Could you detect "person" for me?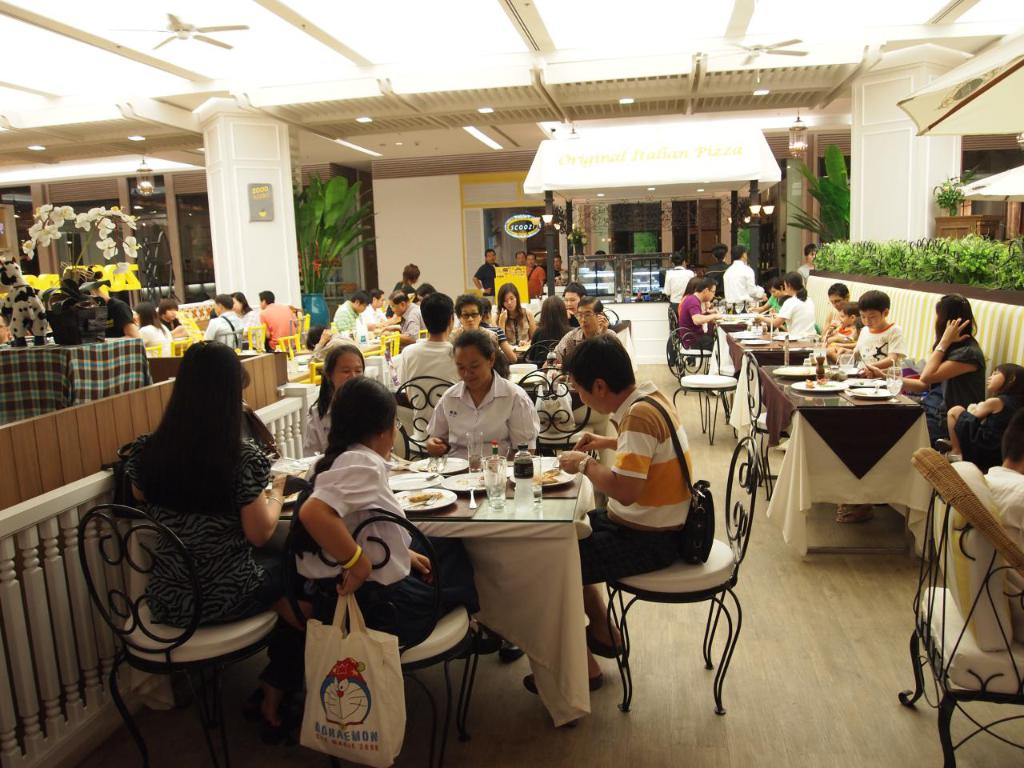
Detection result: bbox=(415, 286, 434, 334).
